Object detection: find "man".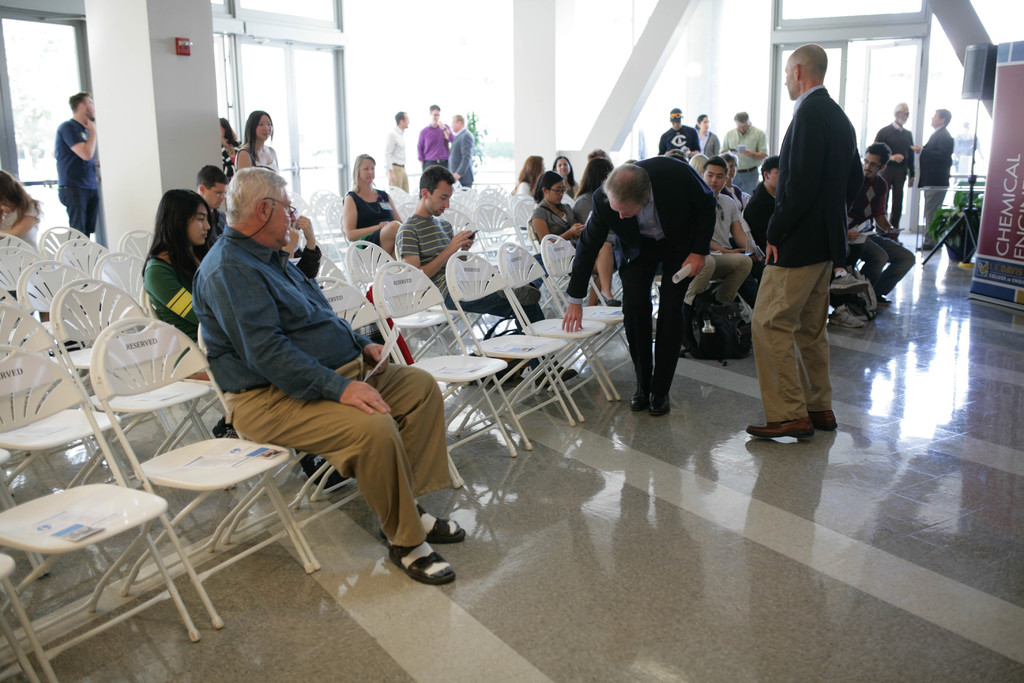
189/164/463/586.
